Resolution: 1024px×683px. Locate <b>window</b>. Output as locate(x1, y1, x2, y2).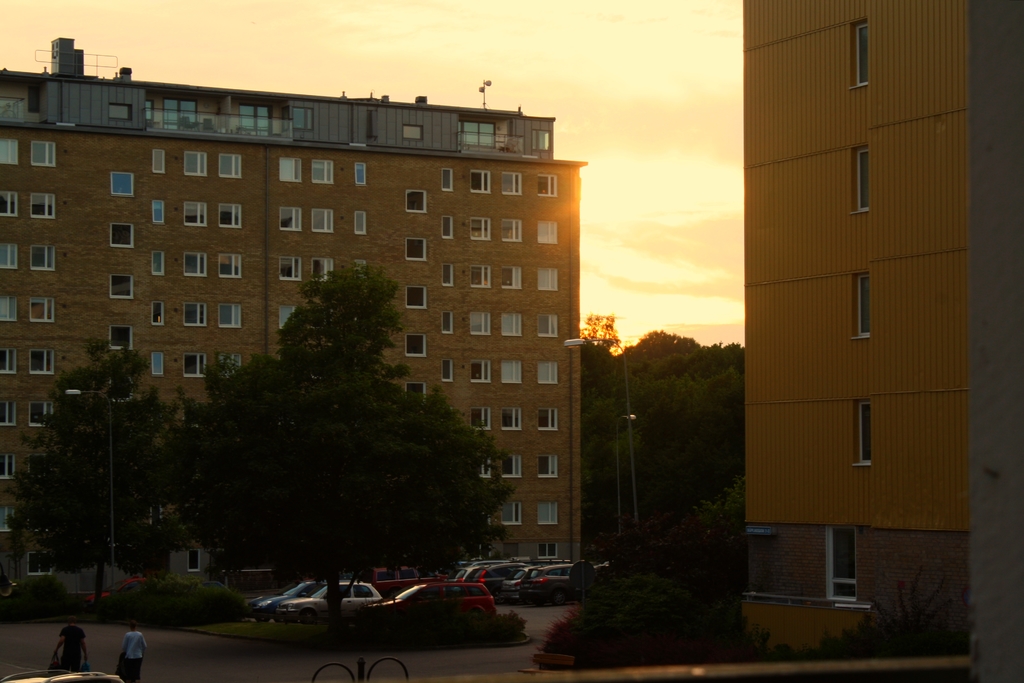
locate(280, 256, 302, 280).
